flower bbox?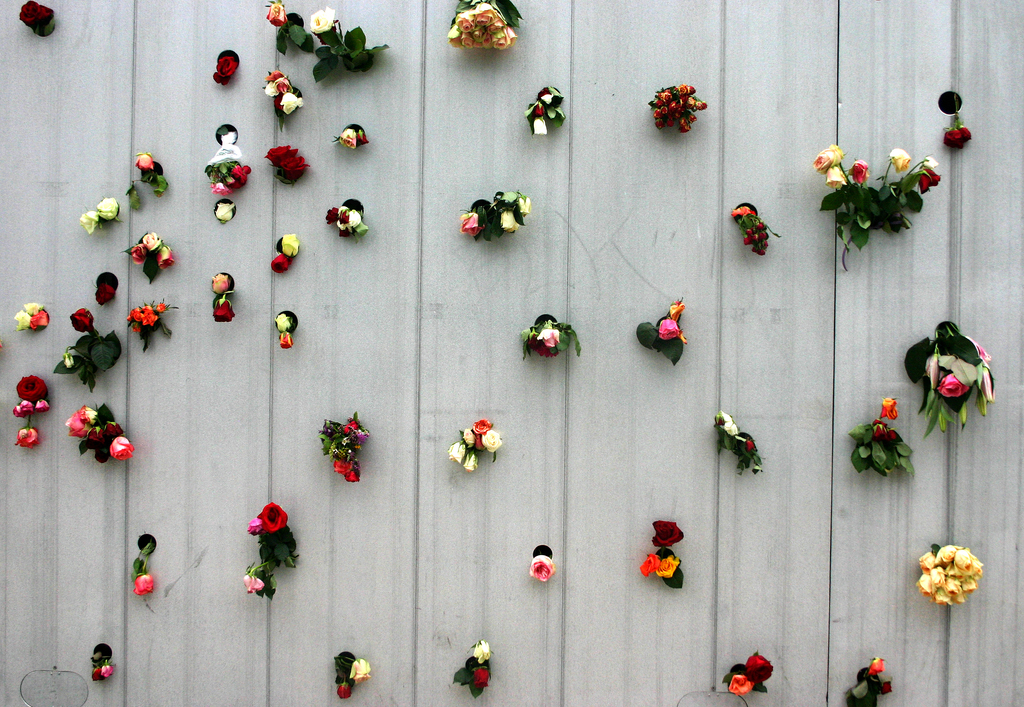
pyautogui.locateOnScreen(243, 574, 265, 596)
